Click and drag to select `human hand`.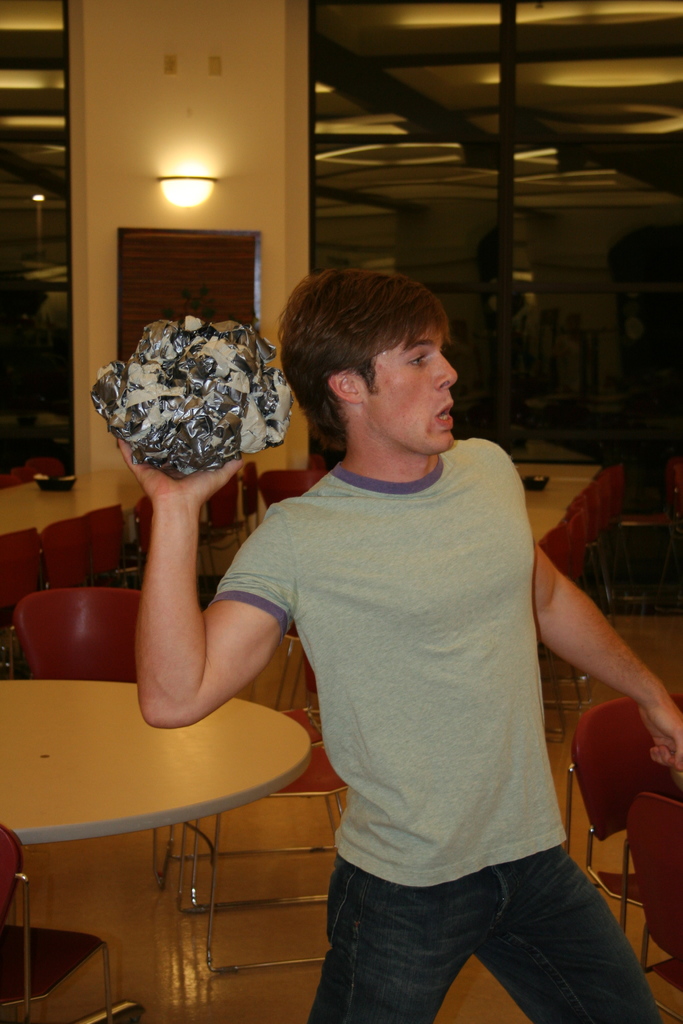
Selection: (x1=652, y1=701, x2=682, y2=765).
